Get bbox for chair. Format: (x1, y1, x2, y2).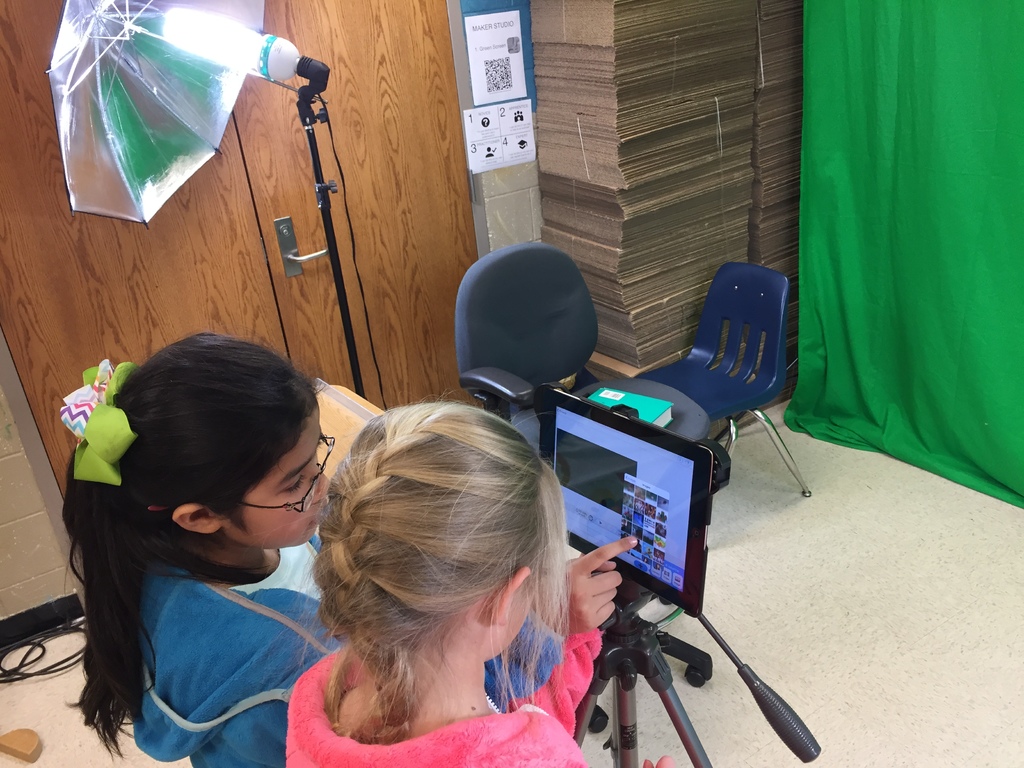
(452, 241, 711, 732).
